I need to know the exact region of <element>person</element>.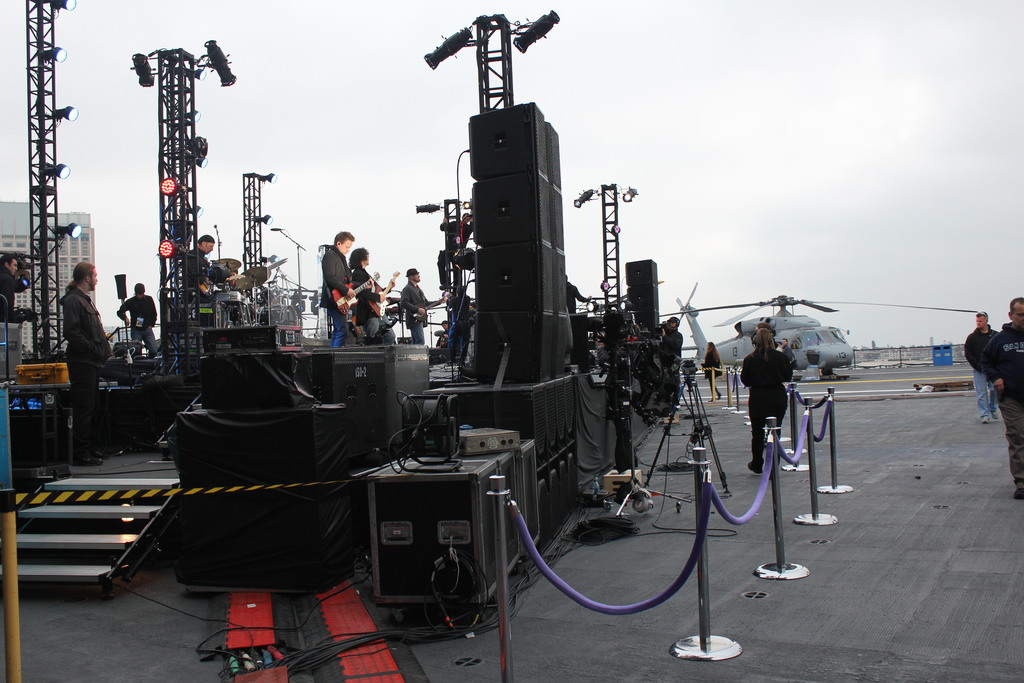
Region: rect(446, 288, 471, 366).
